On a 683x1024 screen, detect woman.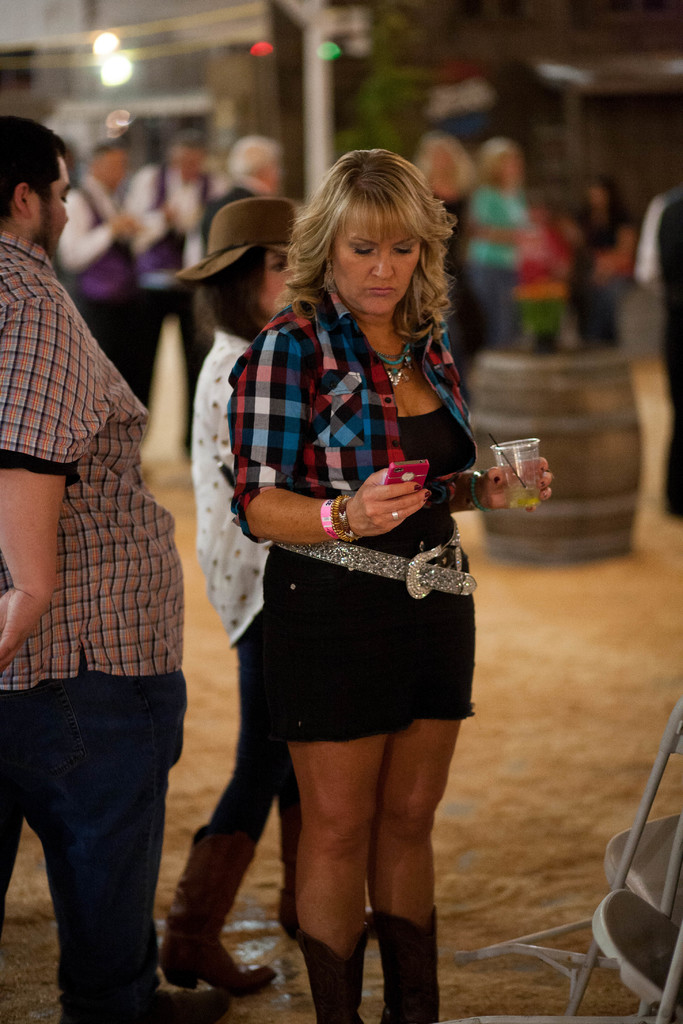
(x1=152, y1=202, x2=304, y2=1006).
